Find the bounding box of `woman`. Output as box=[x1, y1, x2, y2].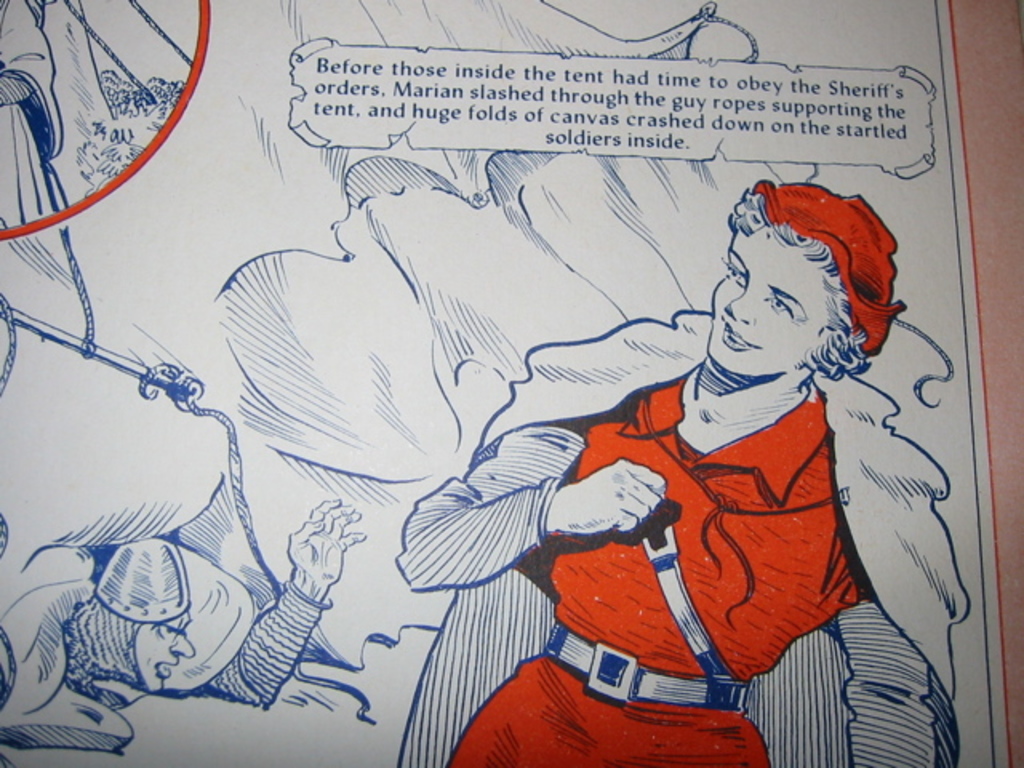
box=[394, 176, 939, 766].
